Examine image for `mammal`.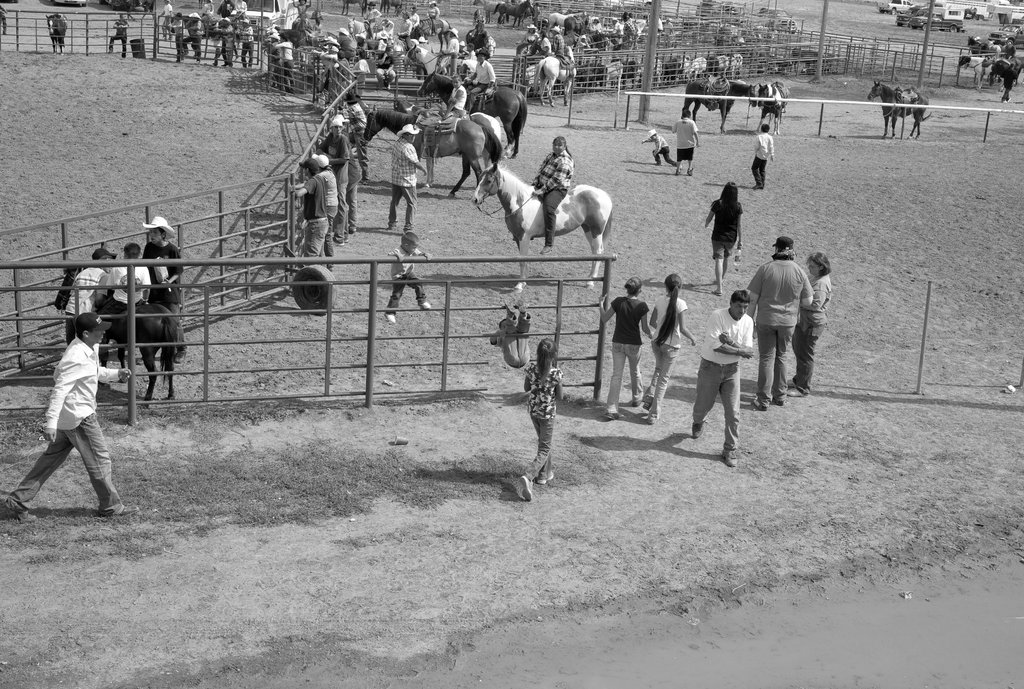
Examination result: {"x1": 106, "y1": 15, "x2": 127, "y2": 59}.
